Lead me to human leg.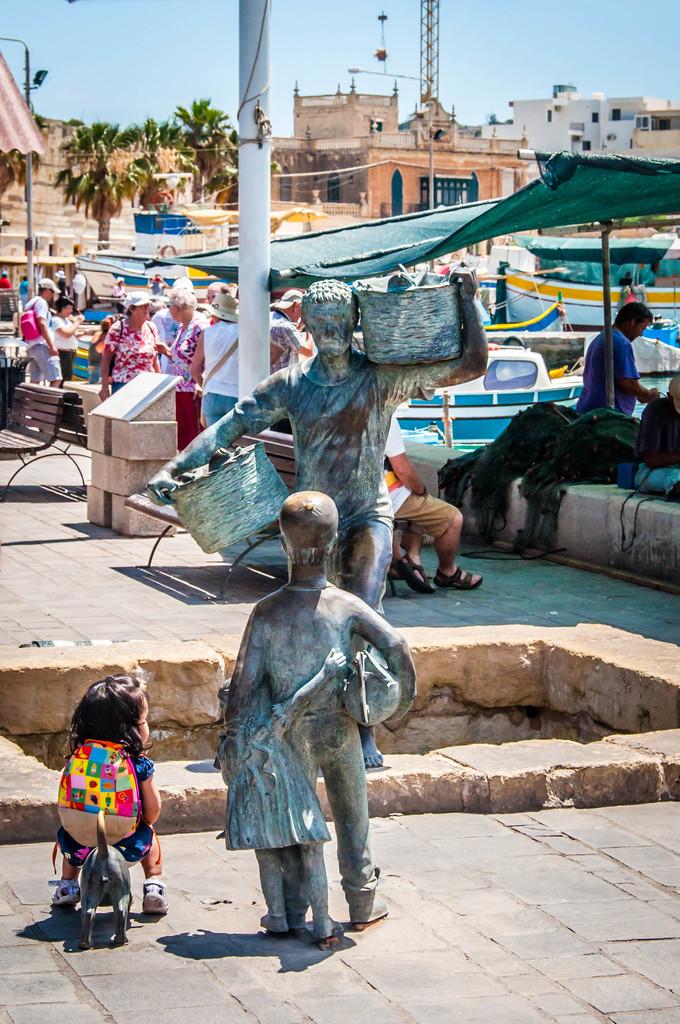
Lead to Rect(54, 851, 87, 909).
